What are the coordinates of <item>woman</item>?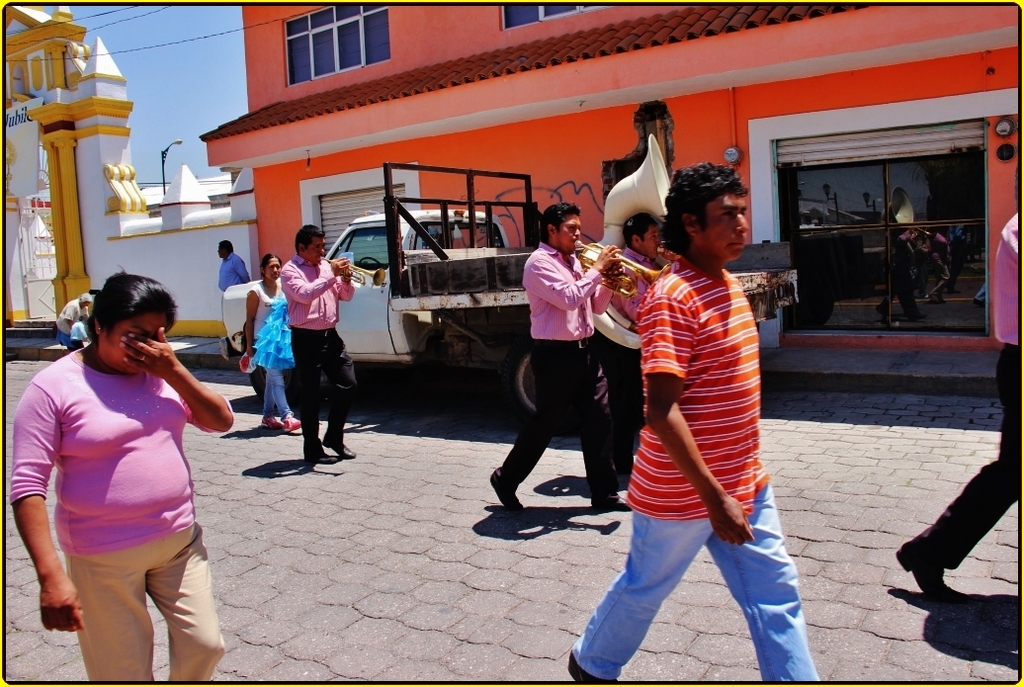
select_region(246, 249, 298, 434).
